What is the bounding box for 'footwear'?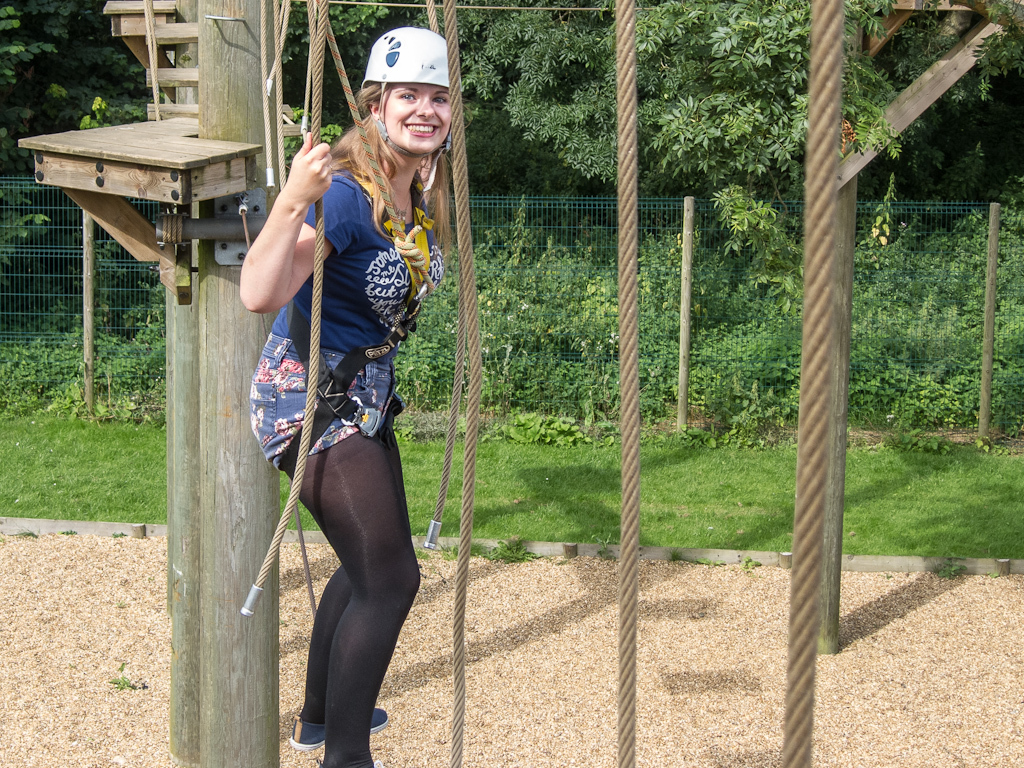
285/715/395/753.
